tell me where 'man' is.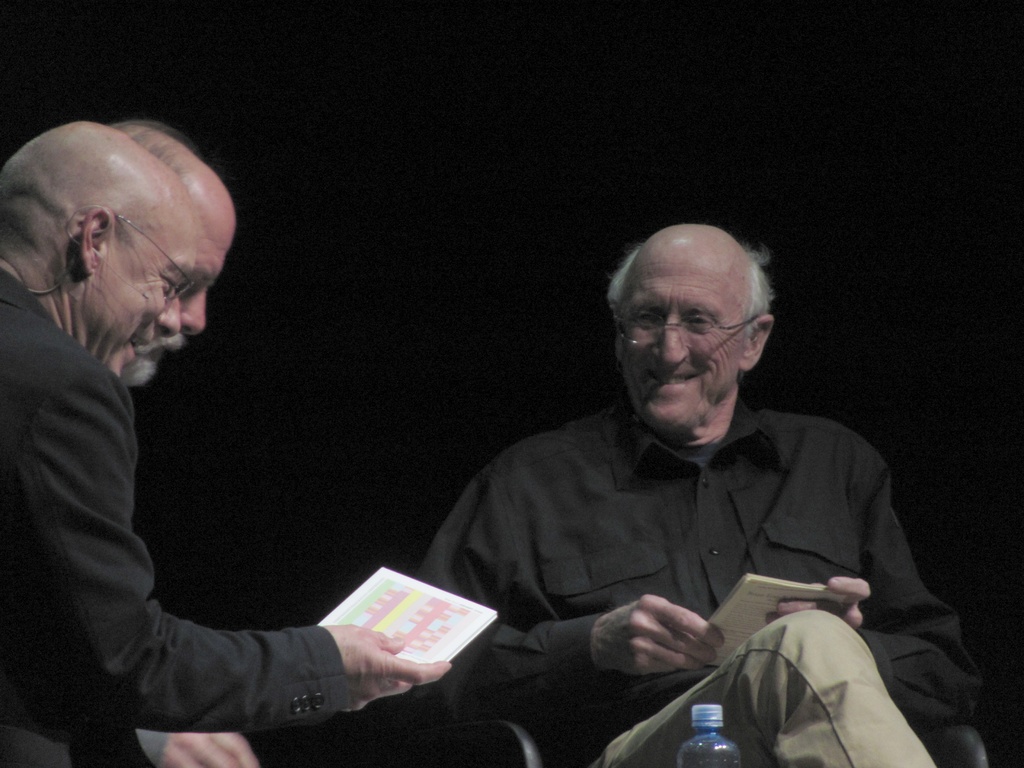
'man' is at Rect(407, 218, 998, 767).
